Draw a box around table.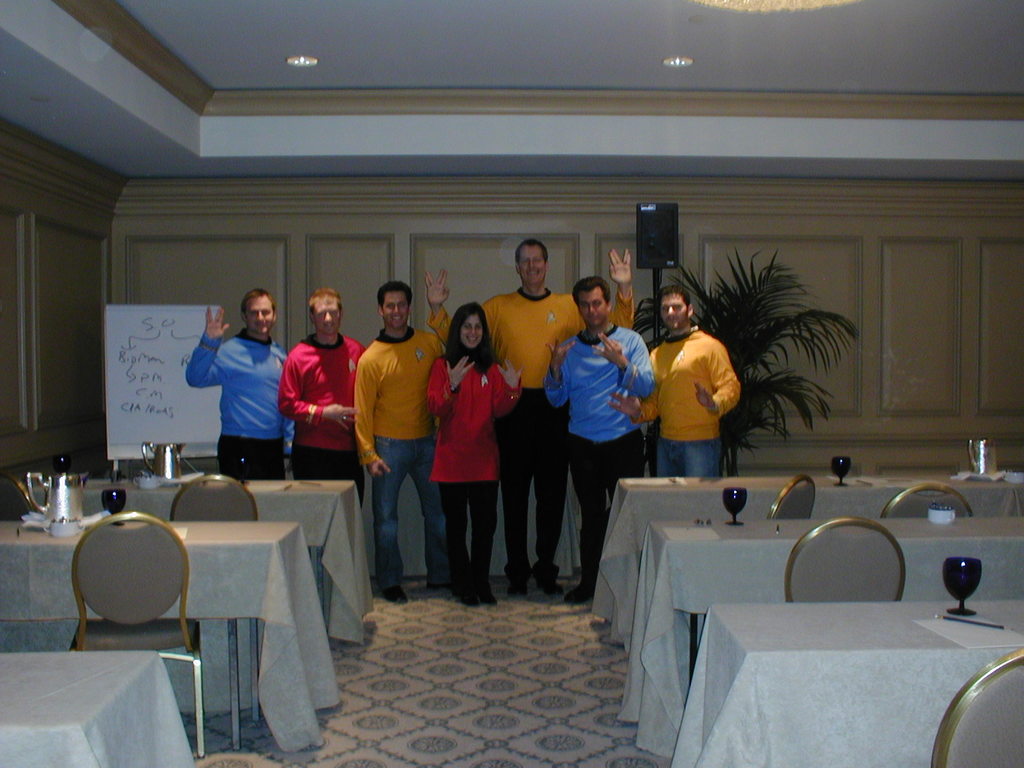
(left=32, top=477, right=377, bottom=647).
